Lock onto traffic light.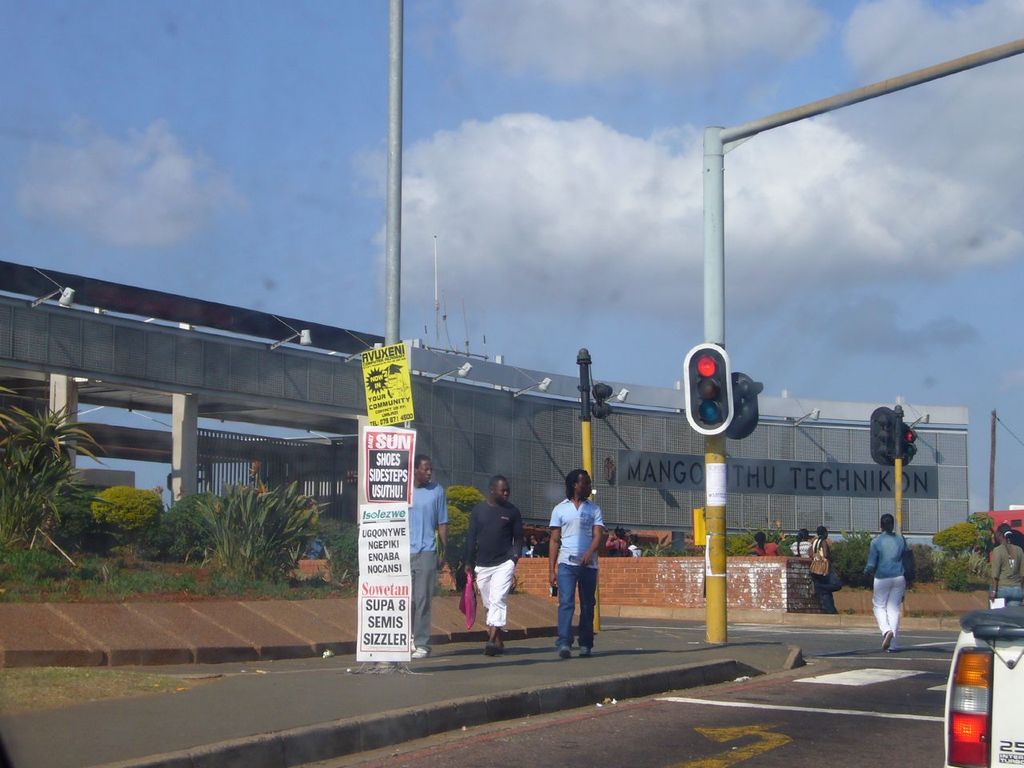
Locked: [x1=589, y1=382, x2=613, y2=419].
